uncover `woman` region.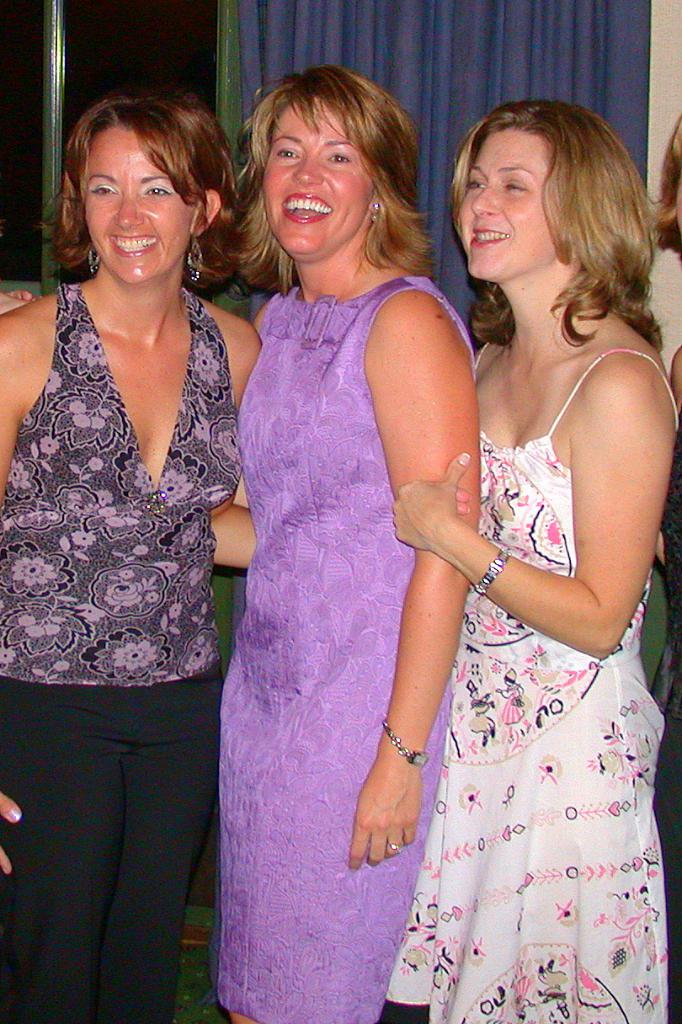
Uncovered: box(0, 87, 274, 1023).
